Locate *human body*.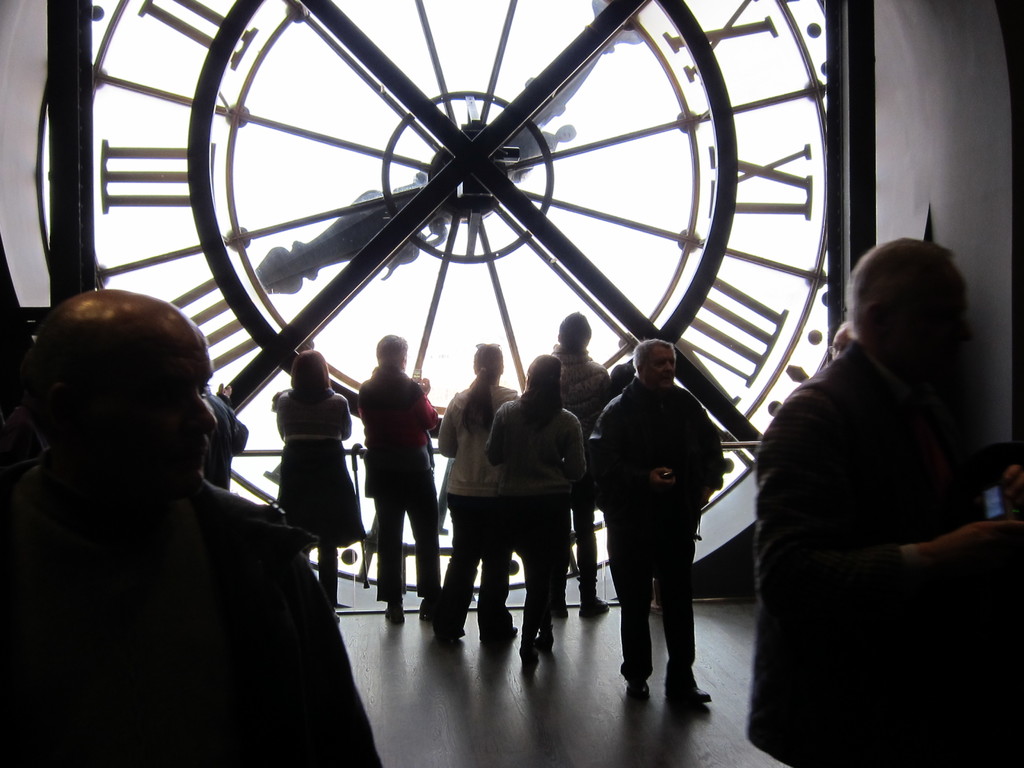
Bounding box: <region>485, 356, 588, 663</region>.
